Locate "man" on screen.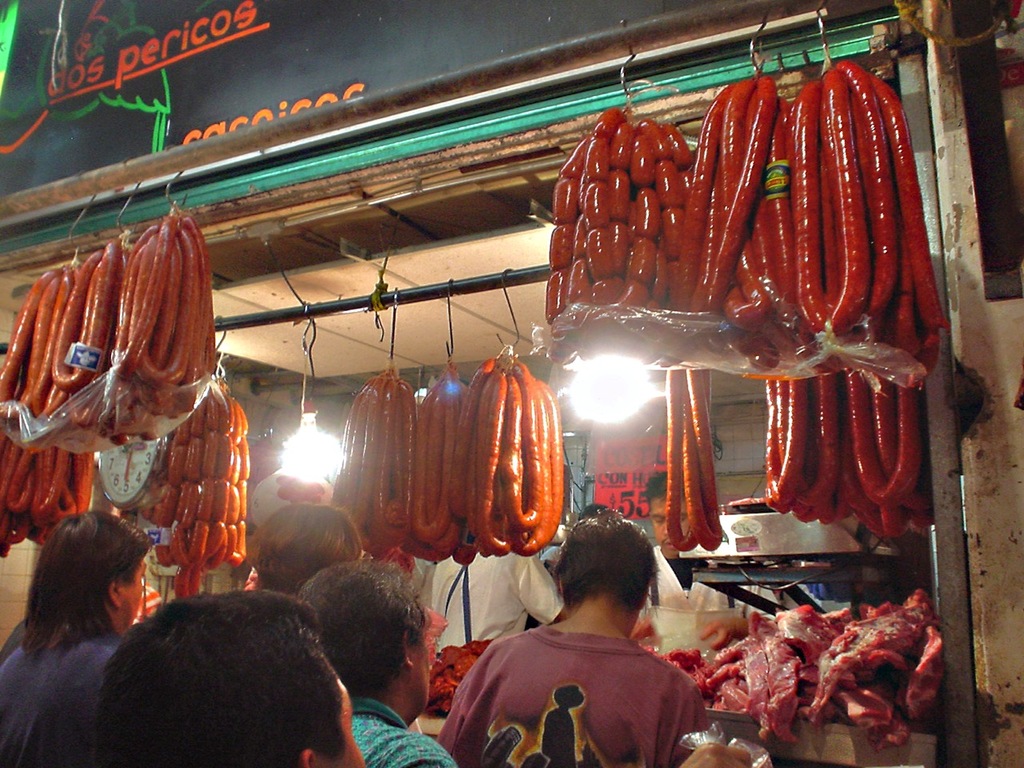
On screen at x1=0, y1=510, x2=145, y2=767.
